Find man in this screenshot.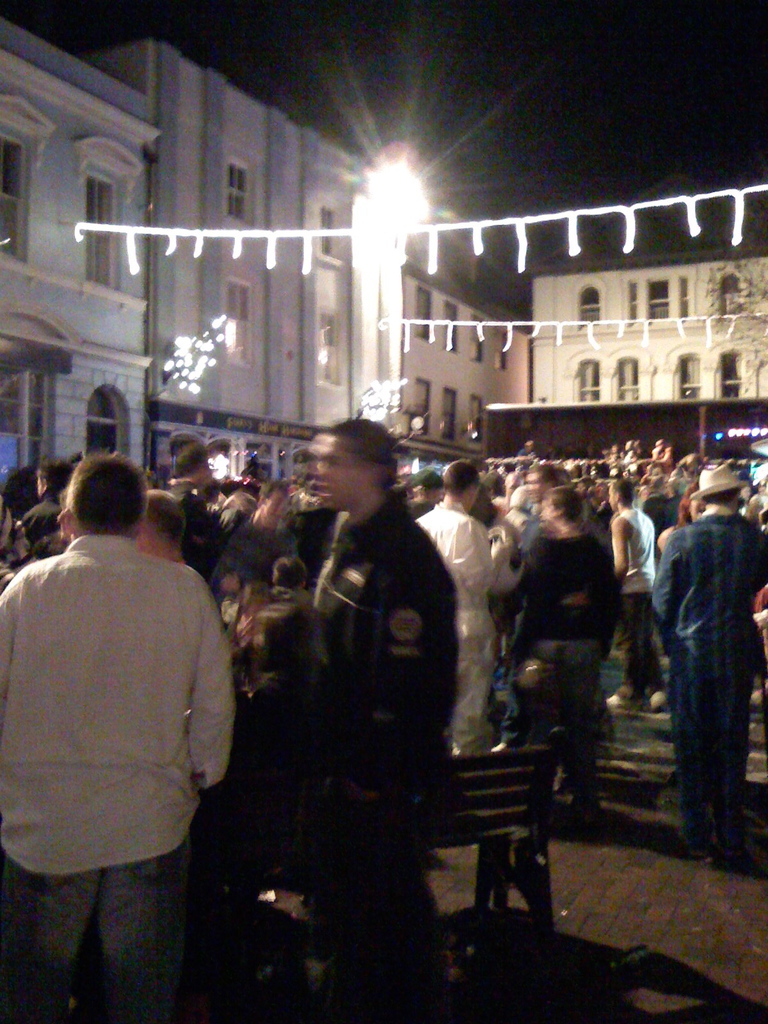
The bounding box for man is (x1=495, y1=470, x2=607, y2=817).
